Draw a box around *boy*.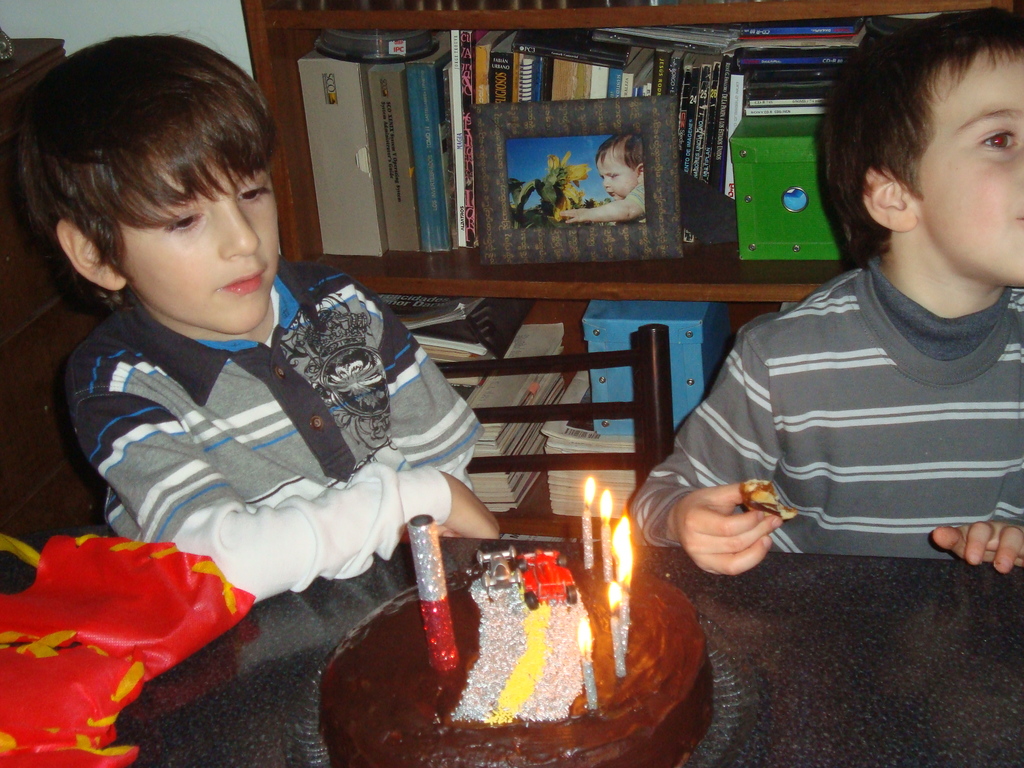
632:4:1023:576.
